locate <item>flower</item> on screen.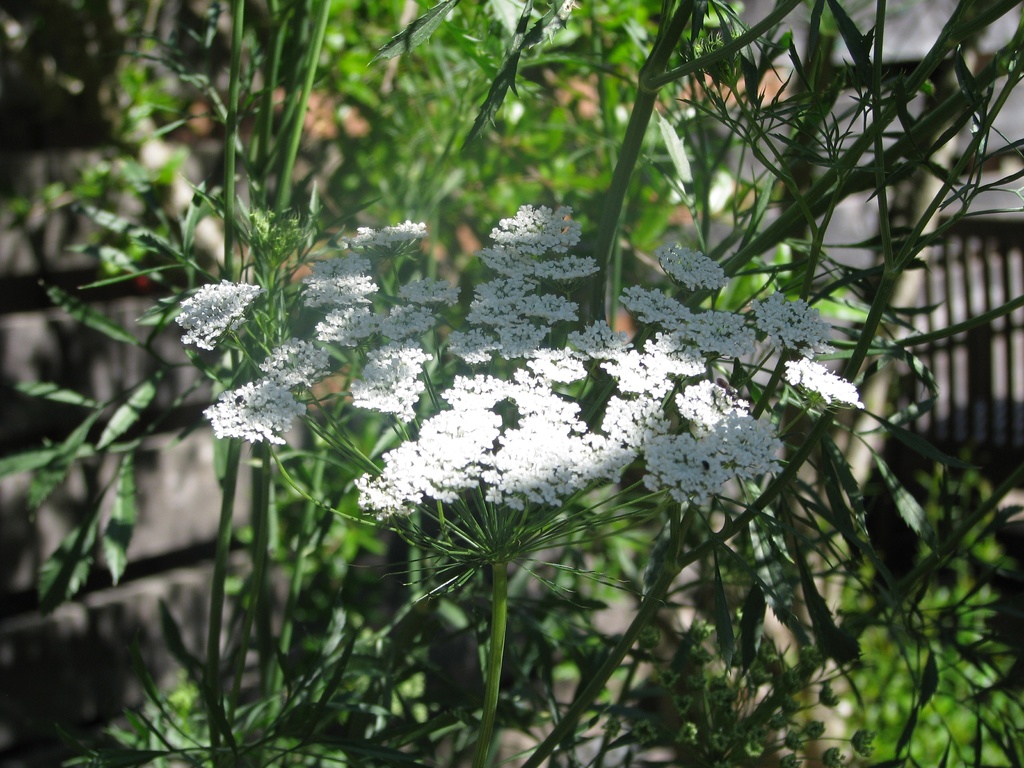
On screen at 292,248,372,315.
